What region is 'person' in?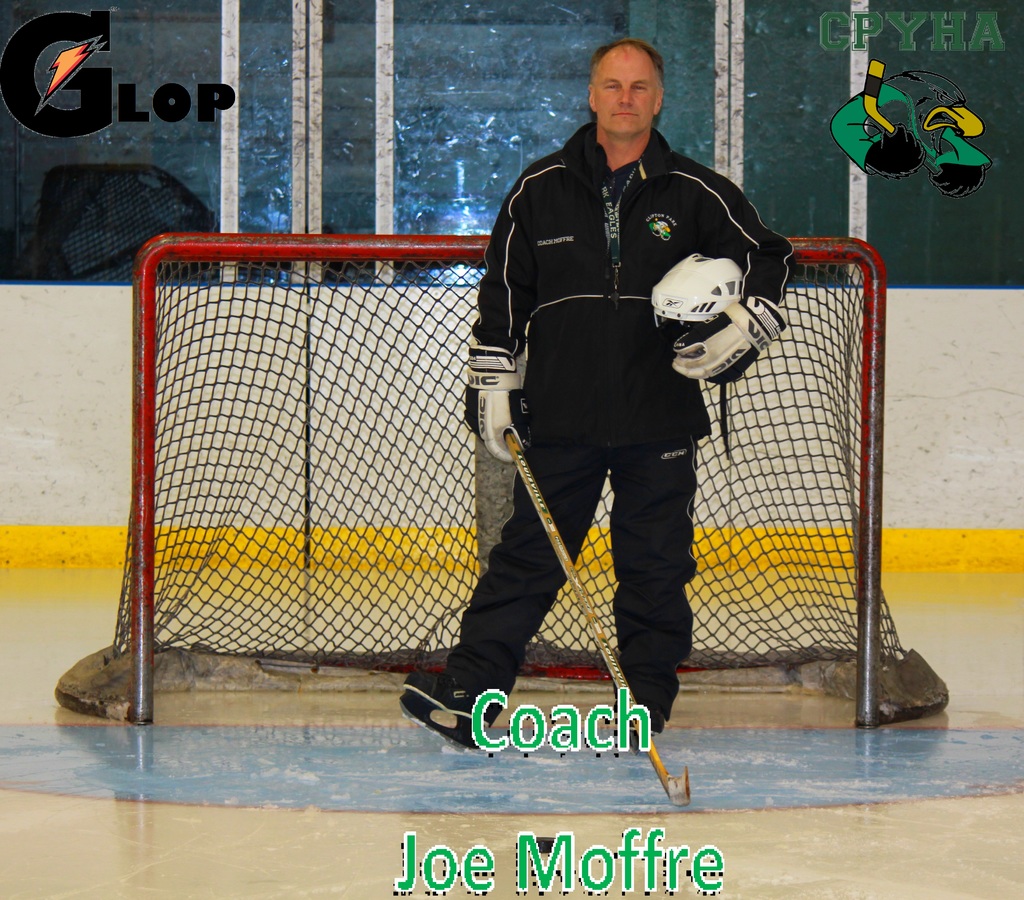
(x1=456, y1=34, x2=746, y2=773).
